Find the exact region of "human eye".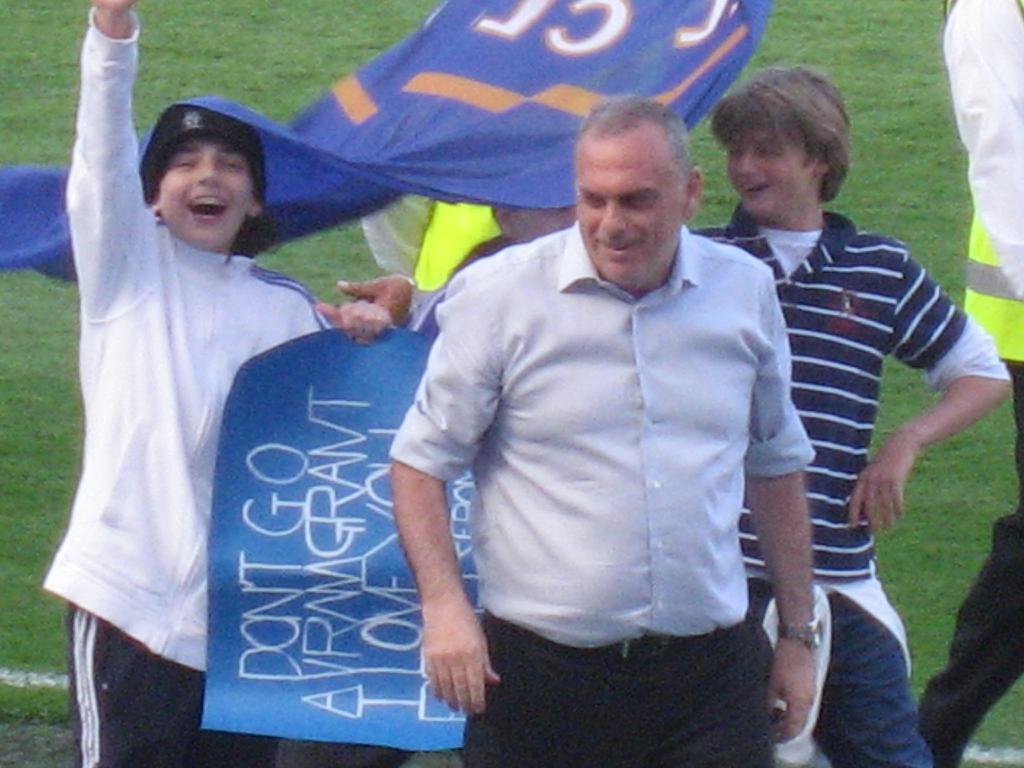
Exact region: 223 157 244 172.
